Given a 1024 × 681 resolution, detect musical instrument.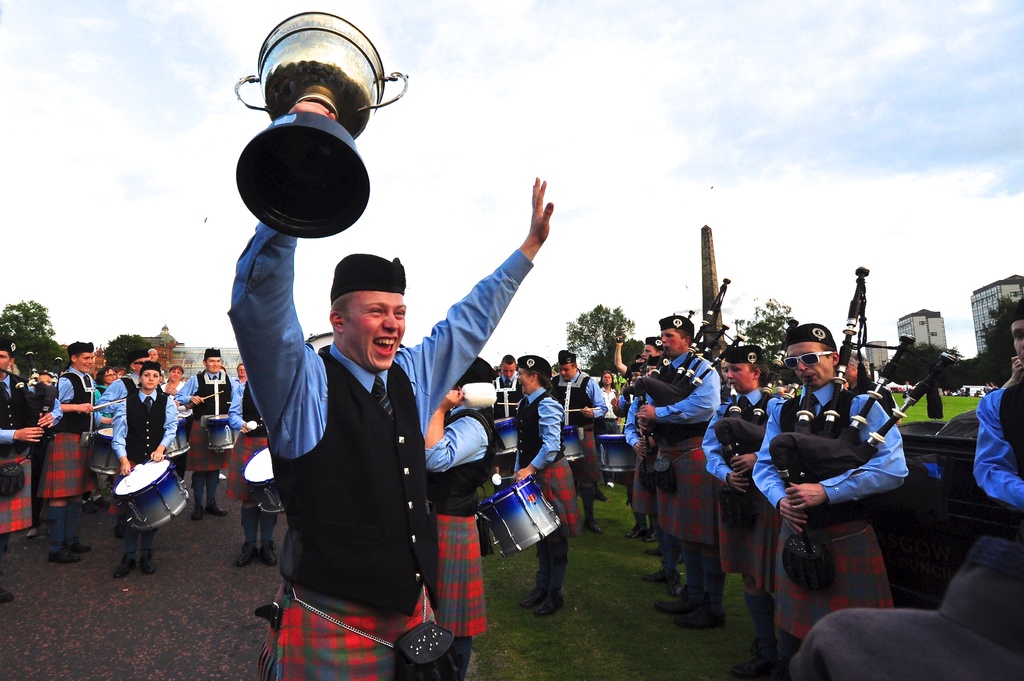
BBox(556, 418, 588, 473).
